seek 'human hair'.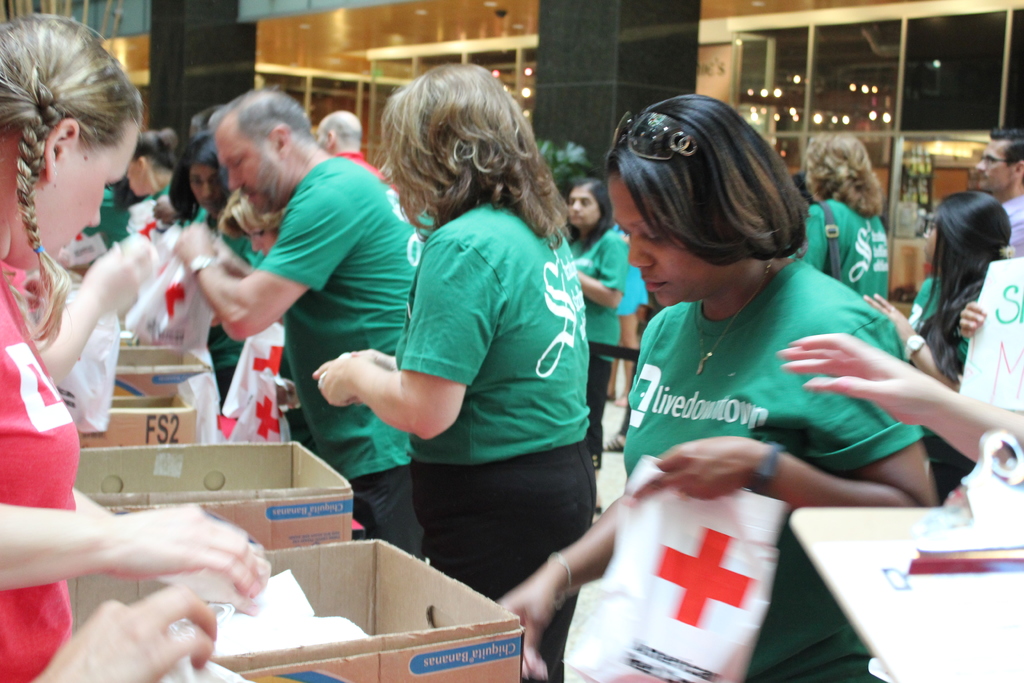
detection(376, 62, 565, 244).
